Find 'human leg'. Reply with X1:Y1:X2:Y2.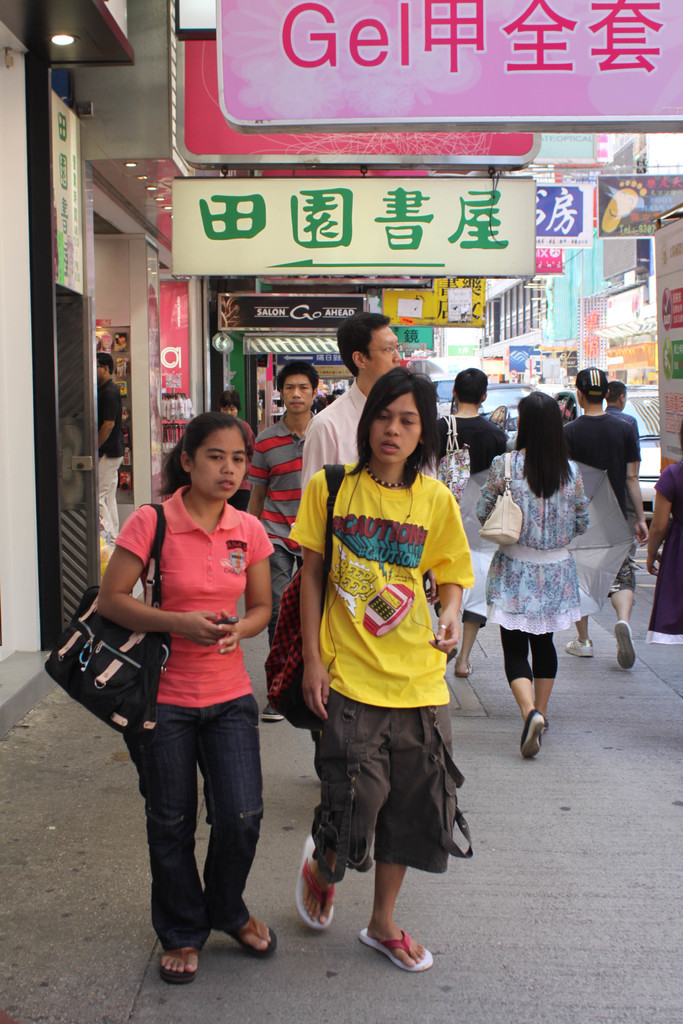
354:869:441:967.
